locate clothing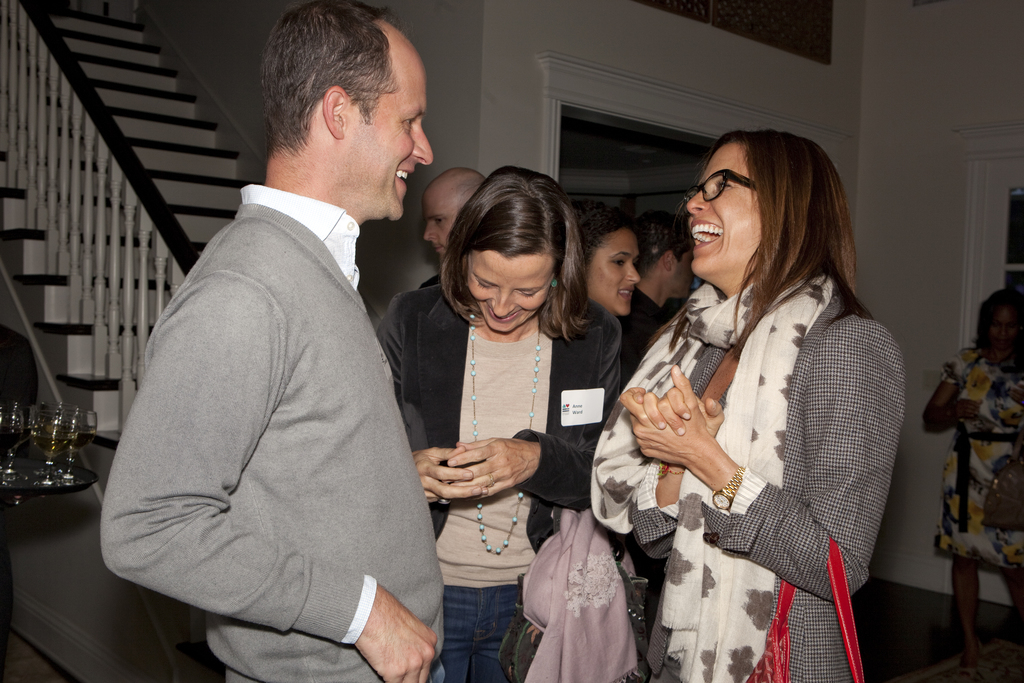
95/179/443/682
